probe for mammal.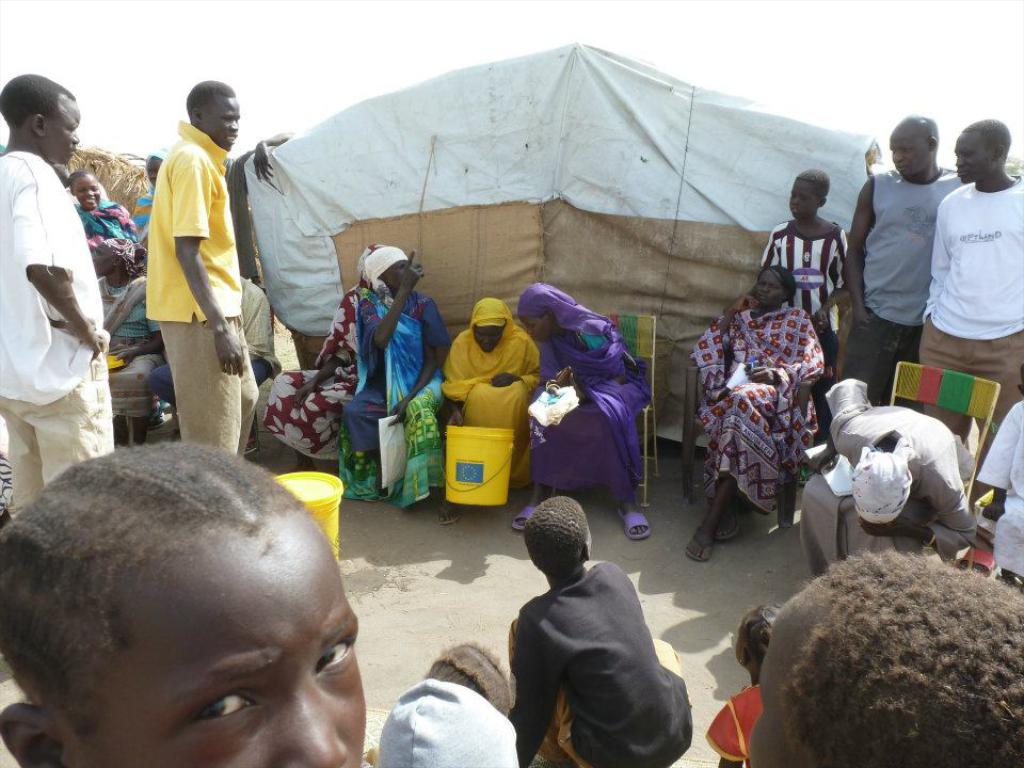
Probe result: (left=916, top=116, right=1023, bottom=517).
